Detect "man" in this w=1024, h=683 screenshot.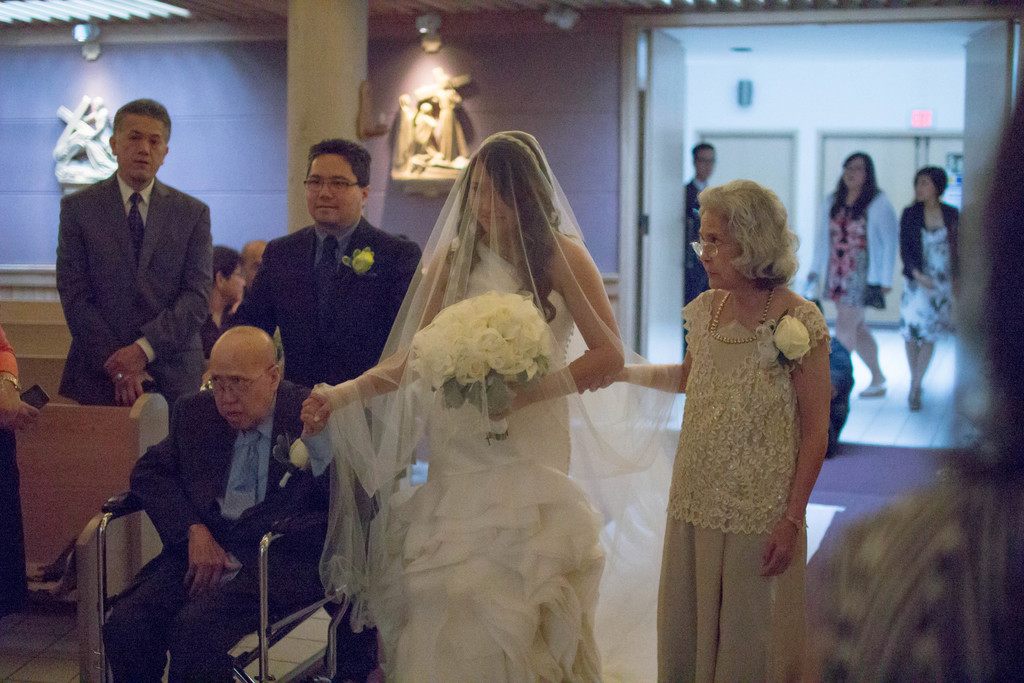
Detection: crop(102, 329, 369, 682).
